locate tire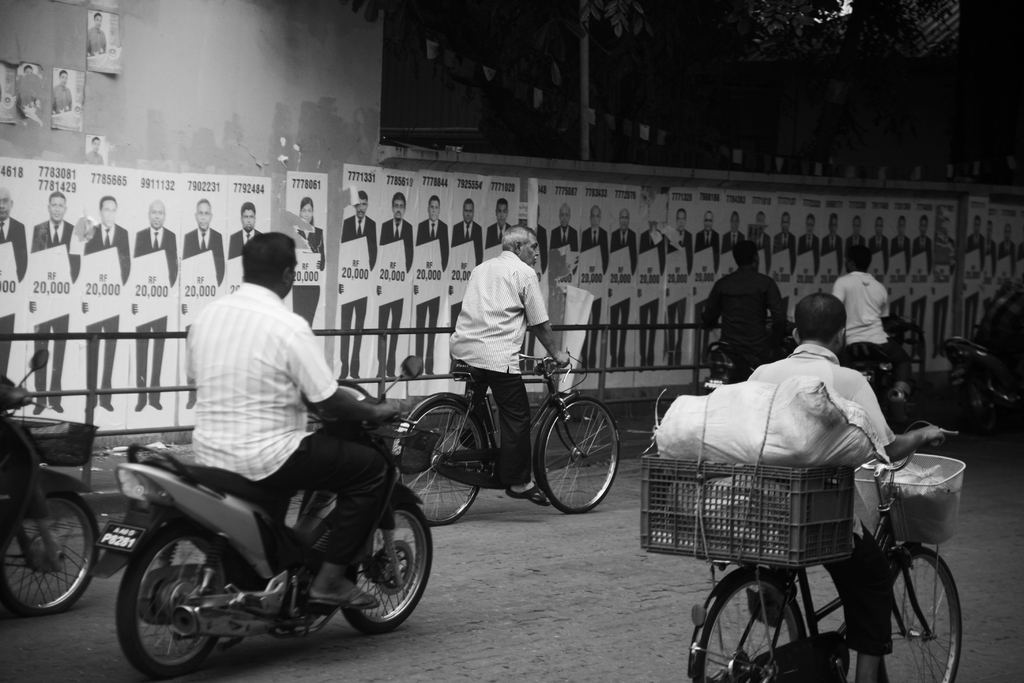
locate(396, 399, 488, 527)
